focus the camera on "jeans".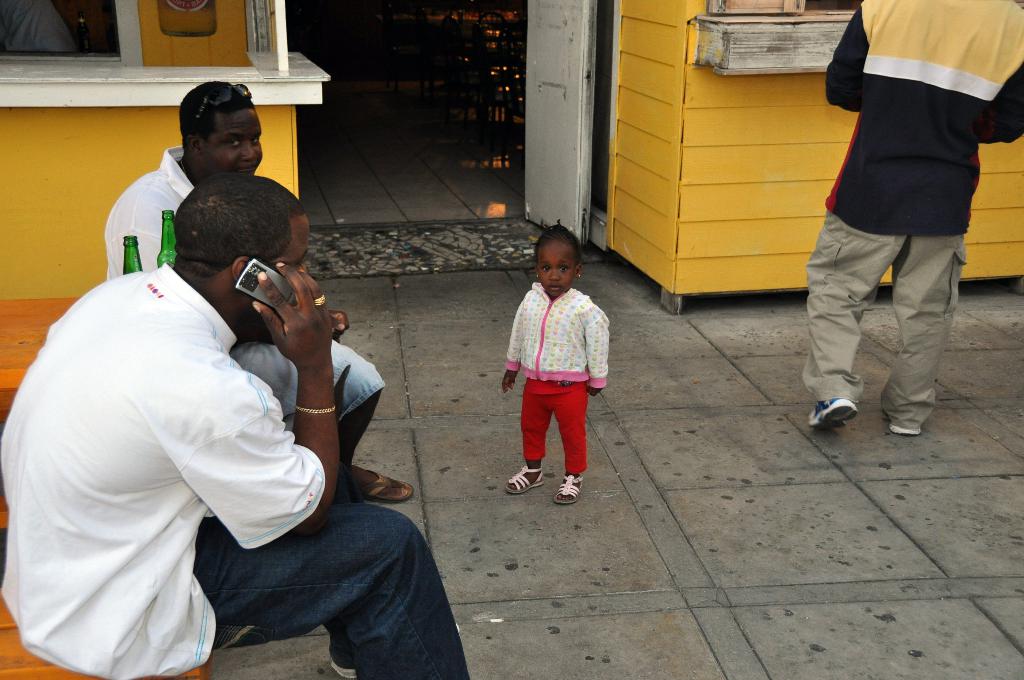
Focus region: 191 500 468 679.
